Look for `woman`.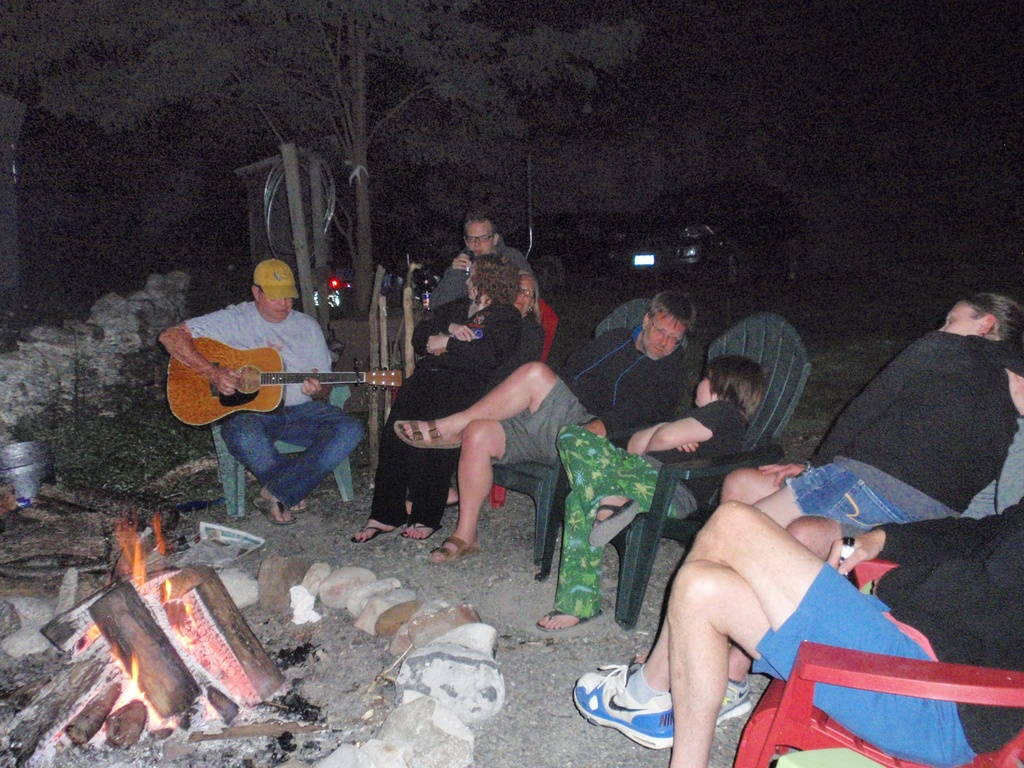
Found: (left=349, top=258, right=523, bottom=545).
